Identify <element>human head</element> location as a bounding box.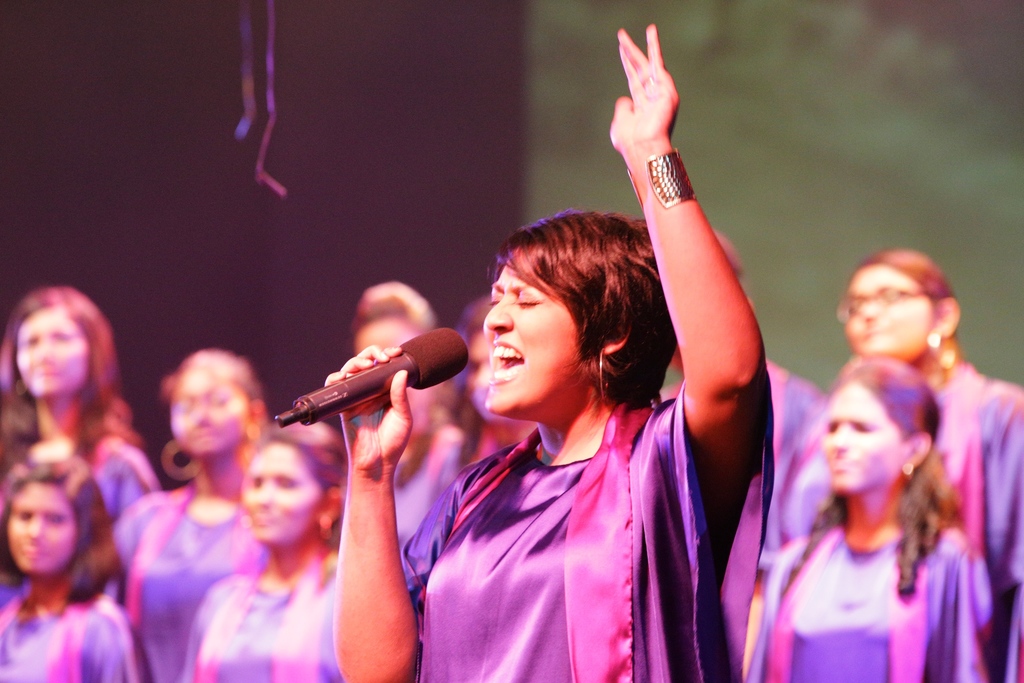
rect(230, 422, 349, 552).
